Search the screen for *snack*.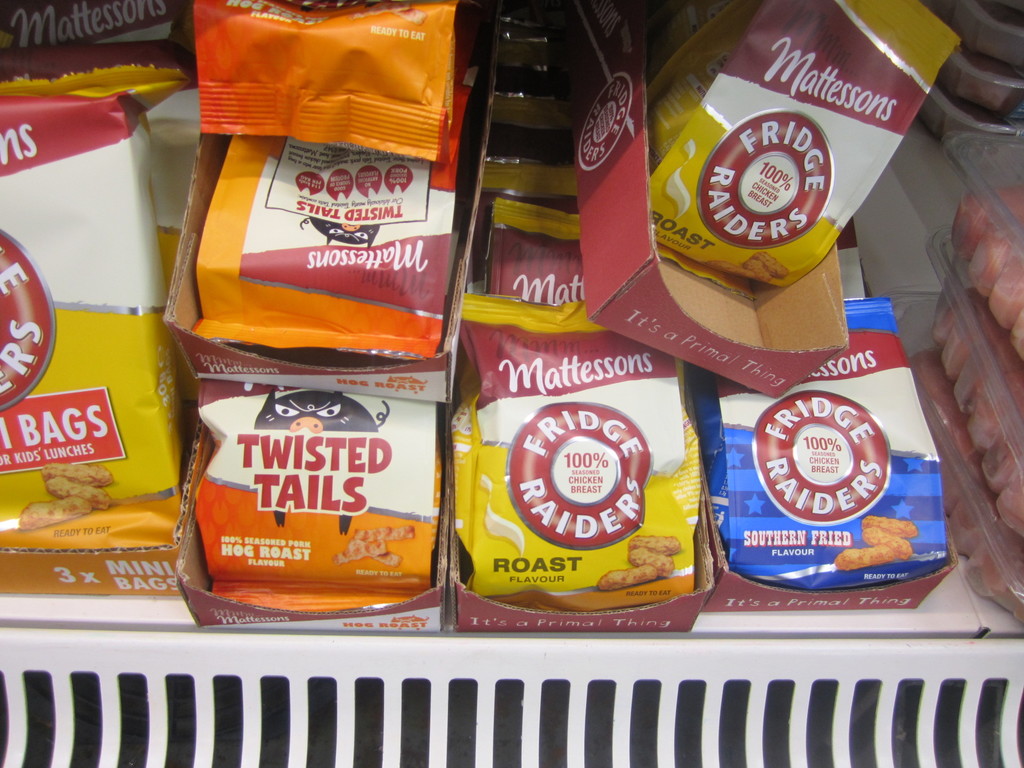
Found at <bbox>163, 173, 483, 628</bbox>.
